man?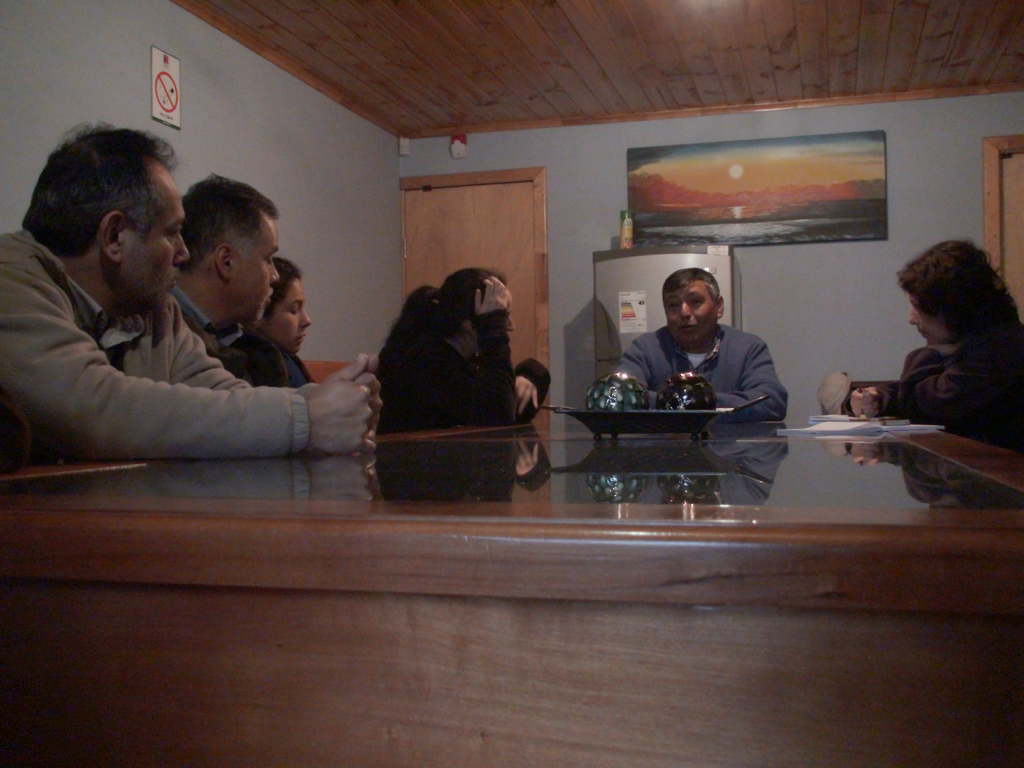
box=[0, 122, 386, 456]
